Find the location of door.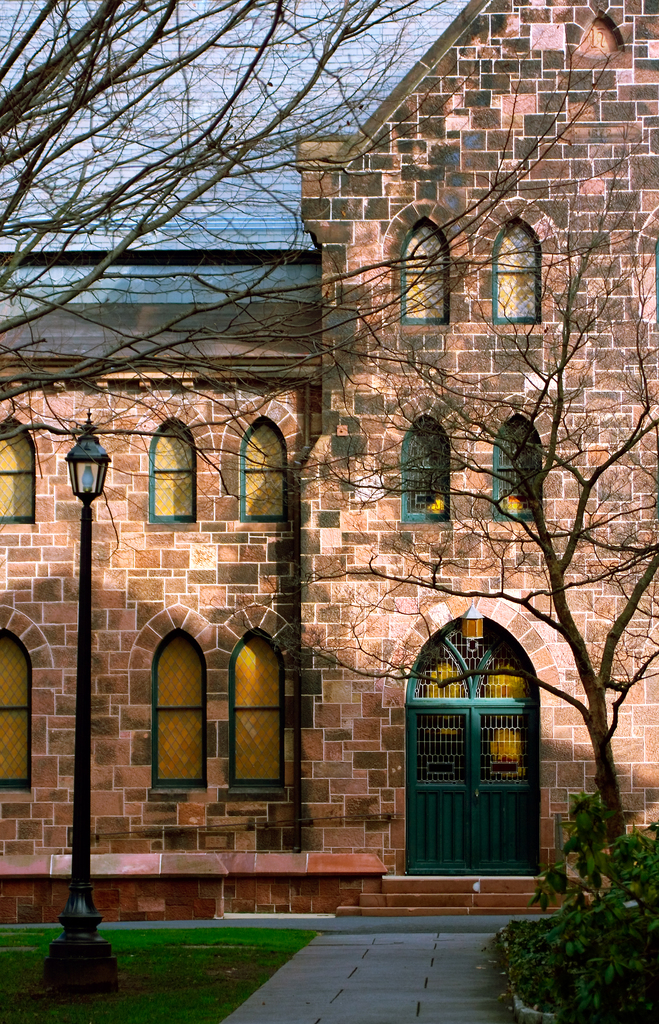
Location: (left=408, top=636, right=537, bottom=894).
